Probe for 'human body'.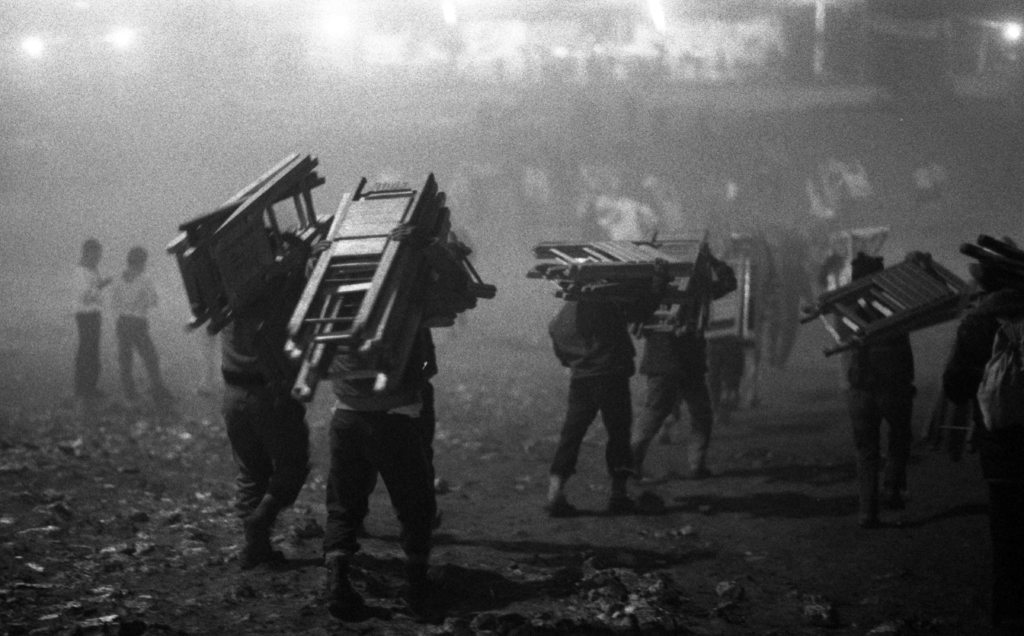
Probe result: 110,266,177,405.
